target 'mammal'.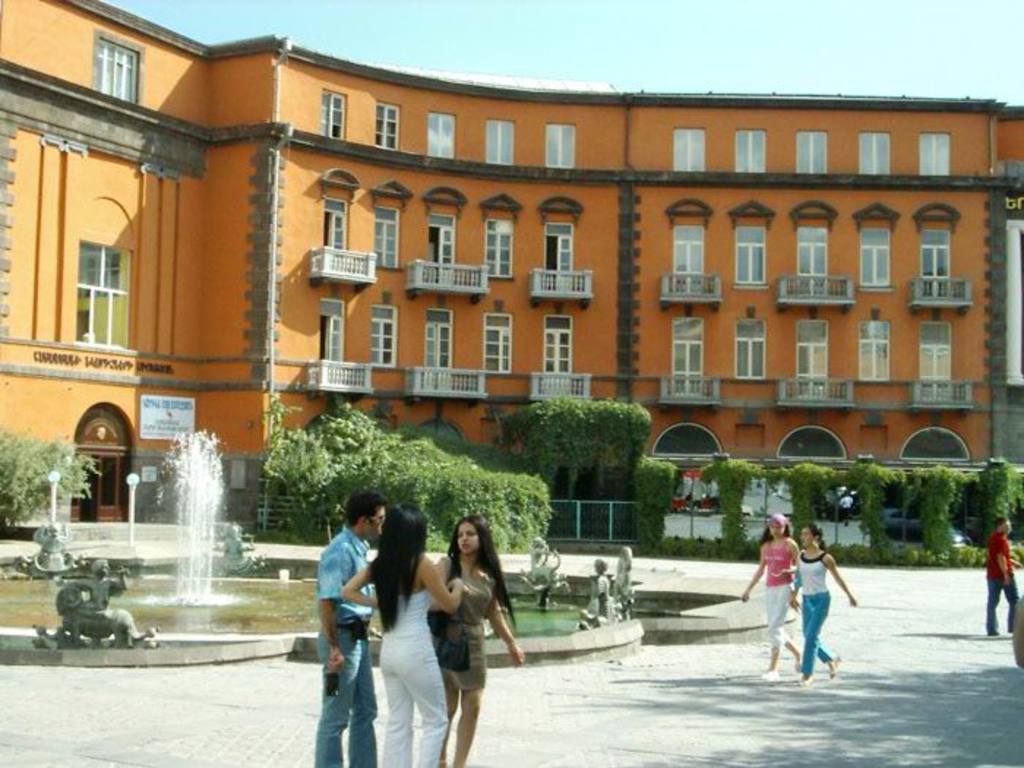
Target region: detection(983, 515, 1017, 639).
